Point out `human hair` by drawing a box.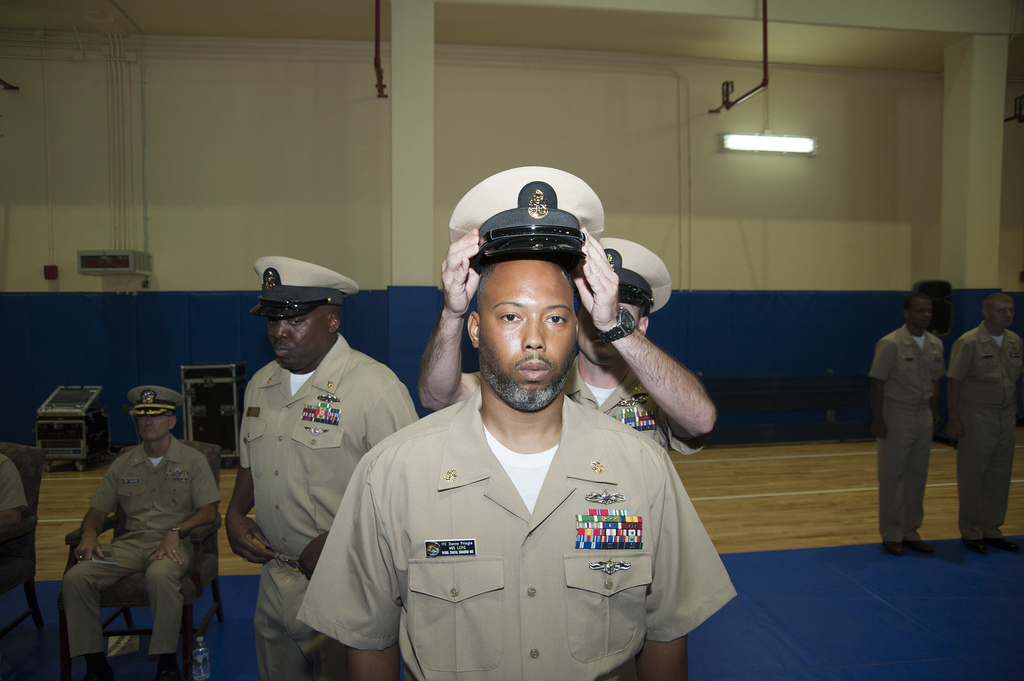
detection(978, 291, 1014, 314).
